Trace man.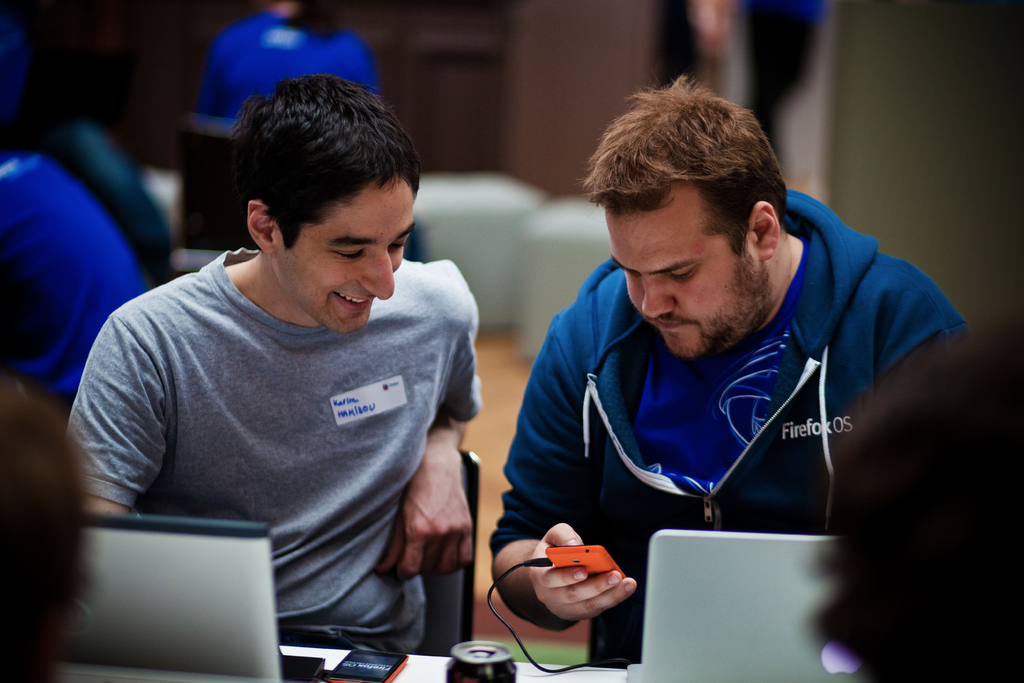
Traced to region(472, 86, 984, 617).
